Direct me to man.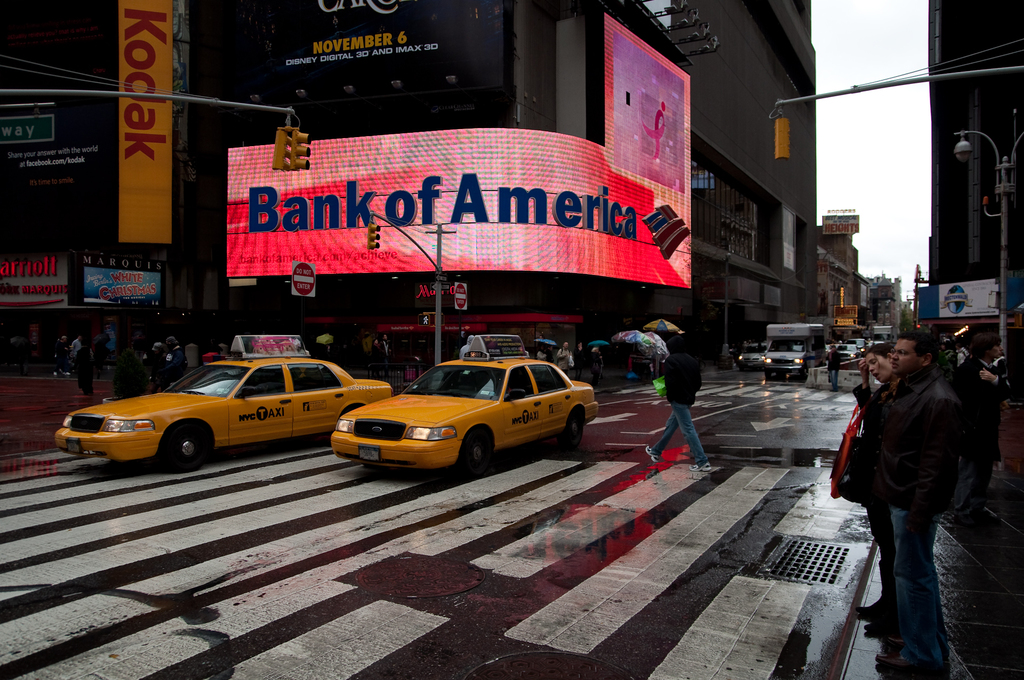
Direction: region(831, 332, 958, 629).
